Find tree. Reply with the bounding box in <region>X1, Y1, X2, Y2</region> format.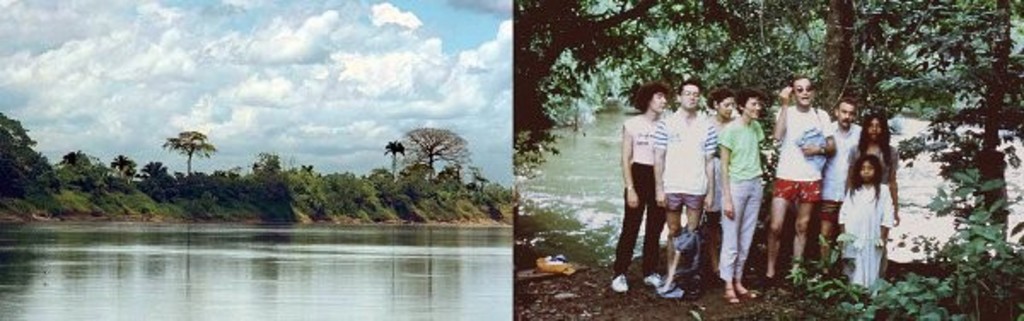
<region>463, 166, 490, 201</region>.
